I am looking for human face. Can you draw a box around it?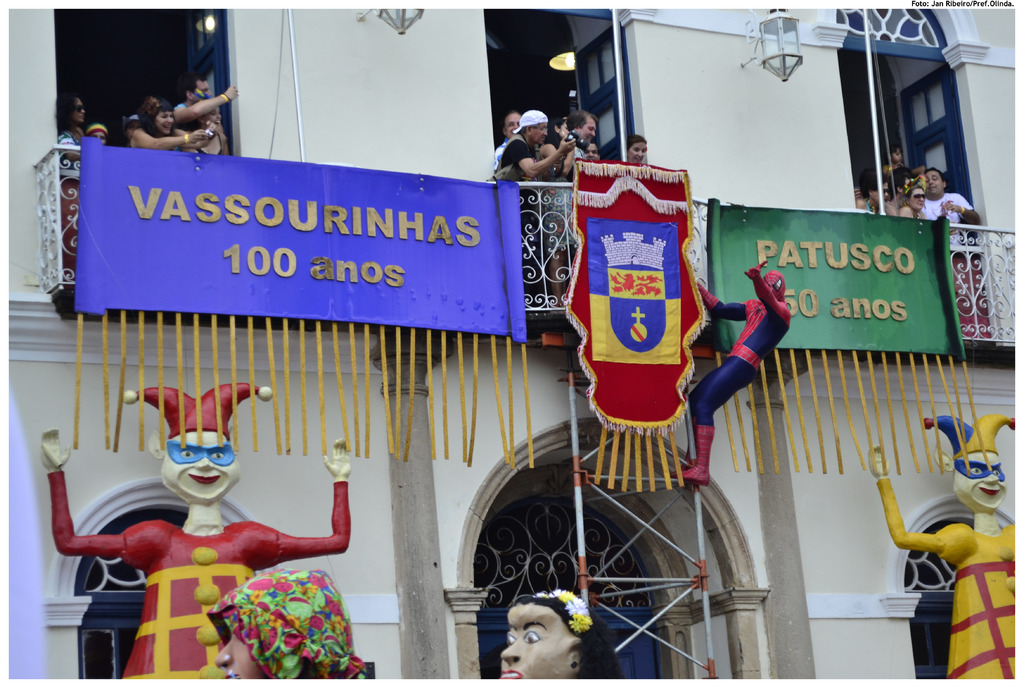
Sure, the bounding box is 579,121,596,140.
